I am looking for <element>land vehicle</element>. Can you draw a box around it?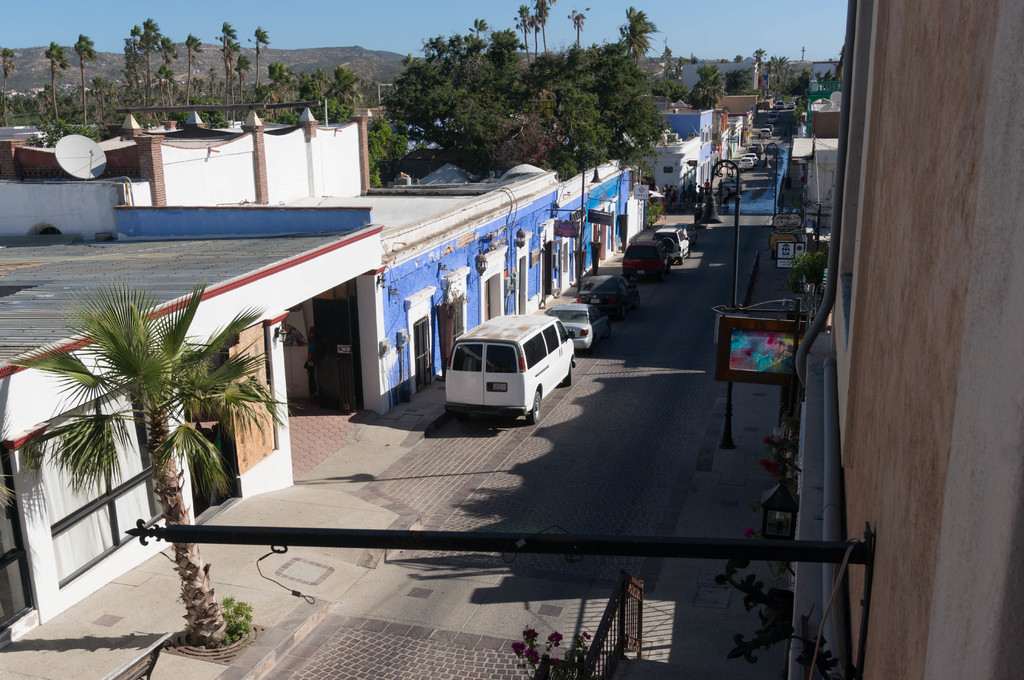
Sure, the bounding box is select_region(548, 303, 611, 354).
